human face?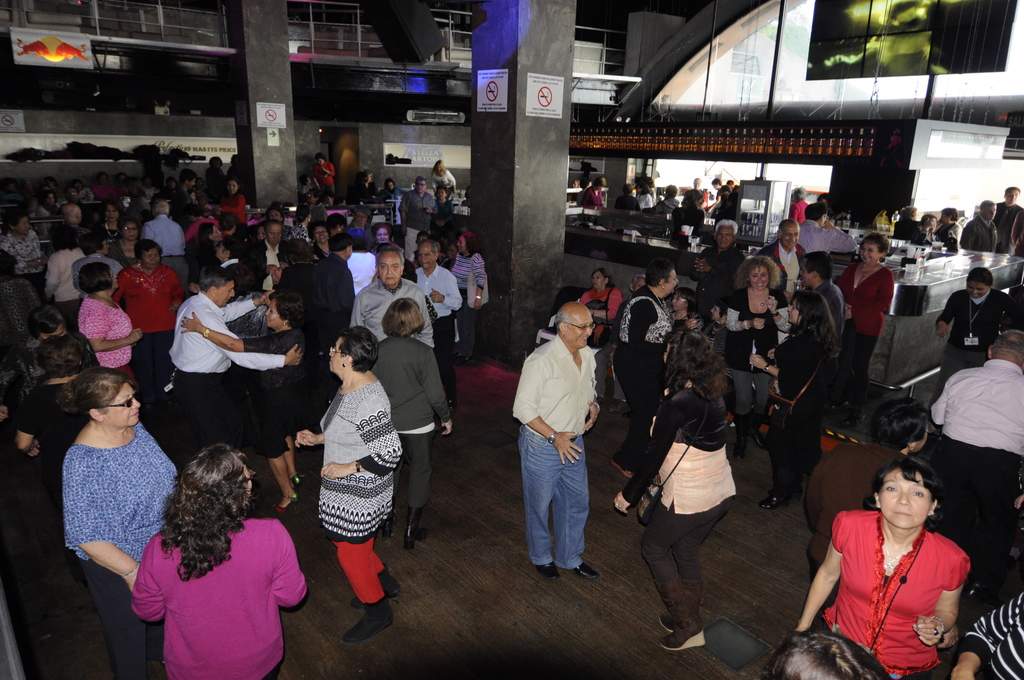
(left=378, top=255, right=406, bottom=287)
